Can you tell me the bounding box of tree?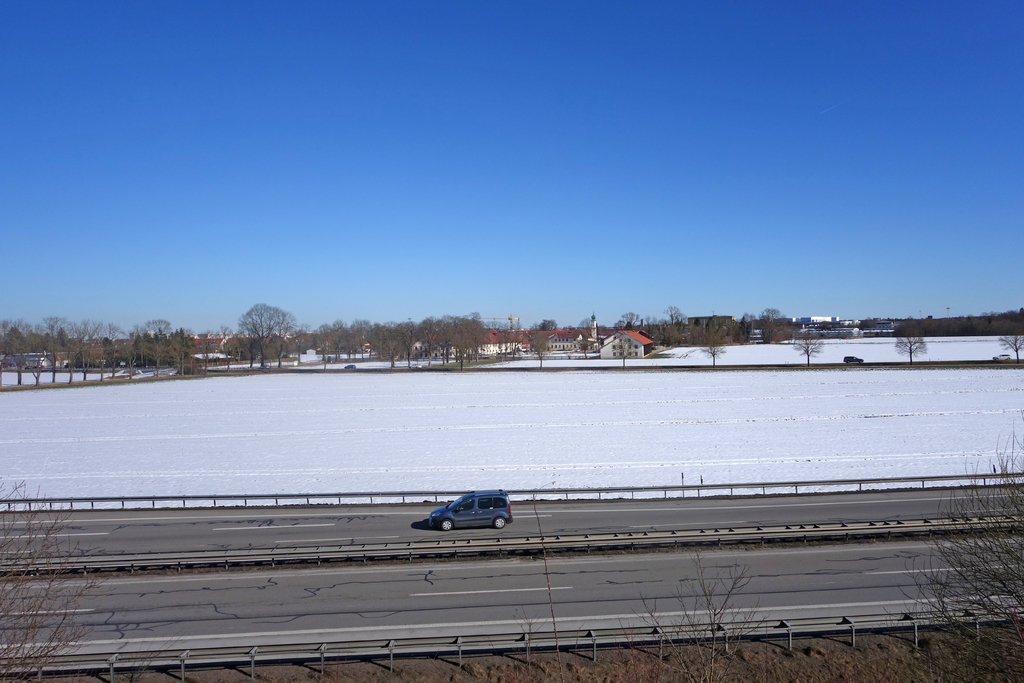
(377, 326, 397, 350).
